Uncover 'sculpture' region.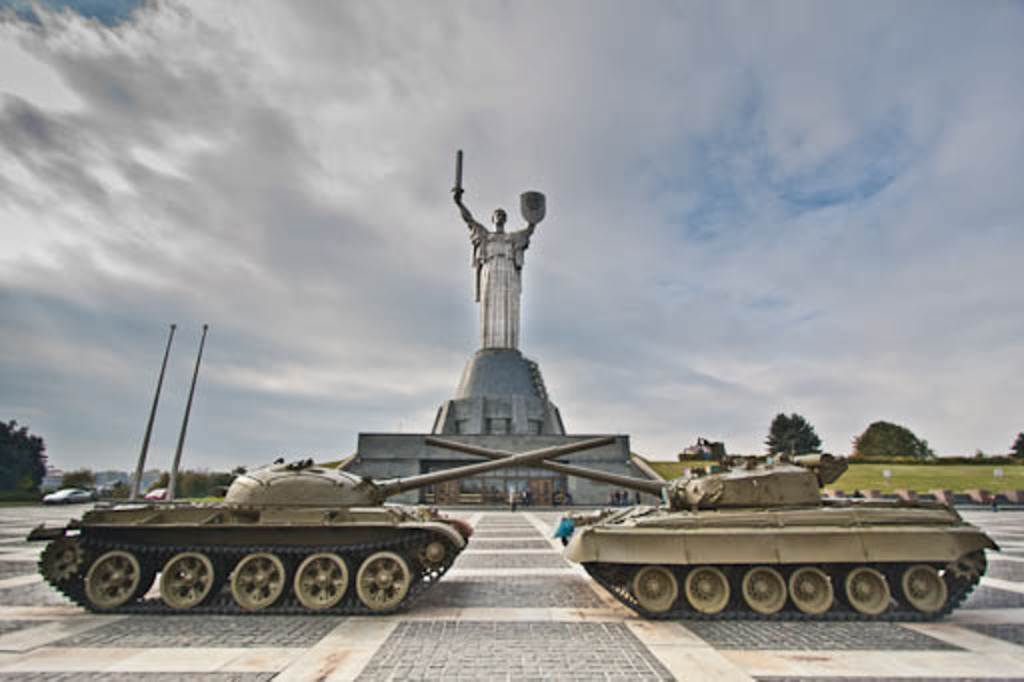
Uncovered: 450,142,560,360.
